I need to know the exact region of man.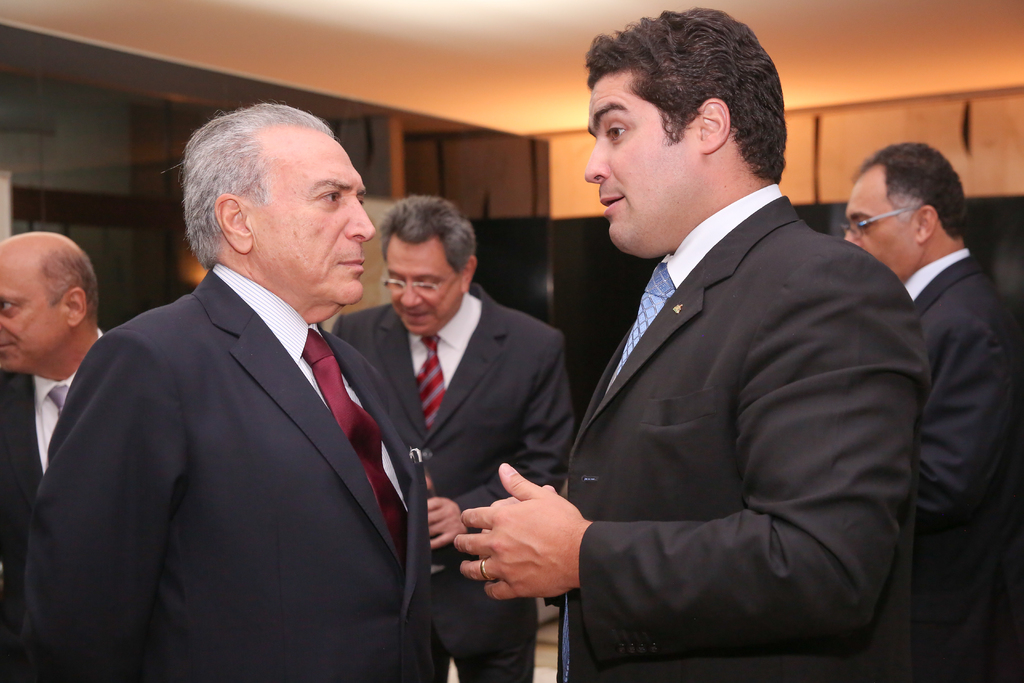
Region: region(47, 84, 438, 682).
